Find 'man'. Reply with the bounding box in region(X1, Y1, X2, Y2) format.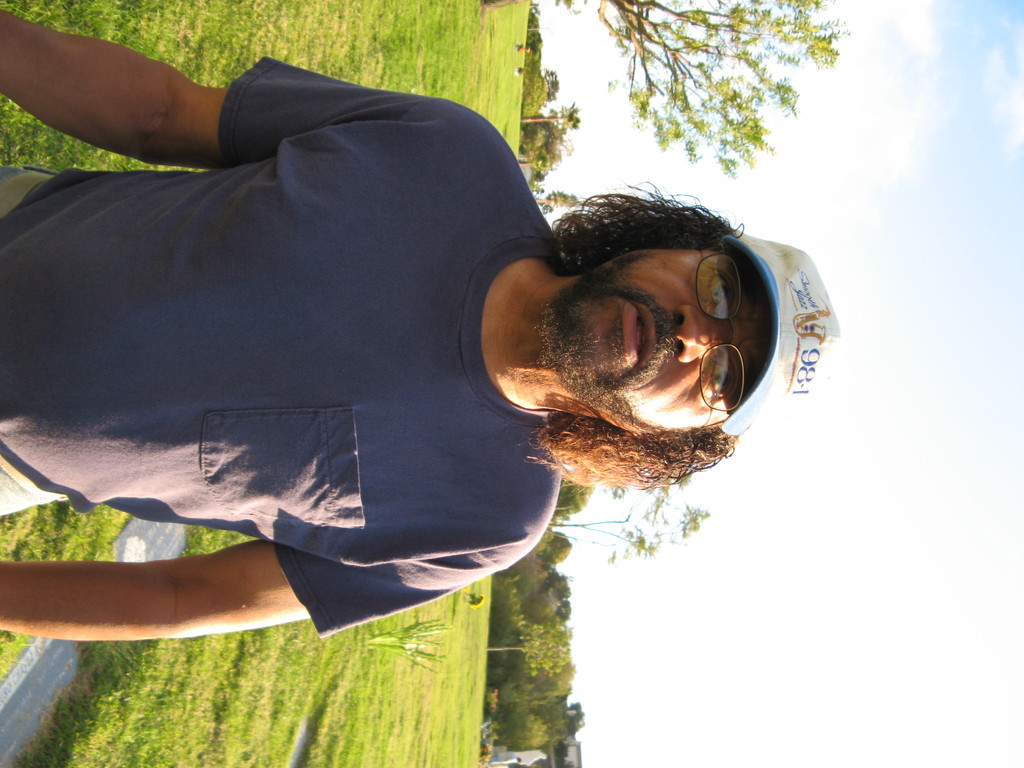
region(14, 0, 731, 708).
